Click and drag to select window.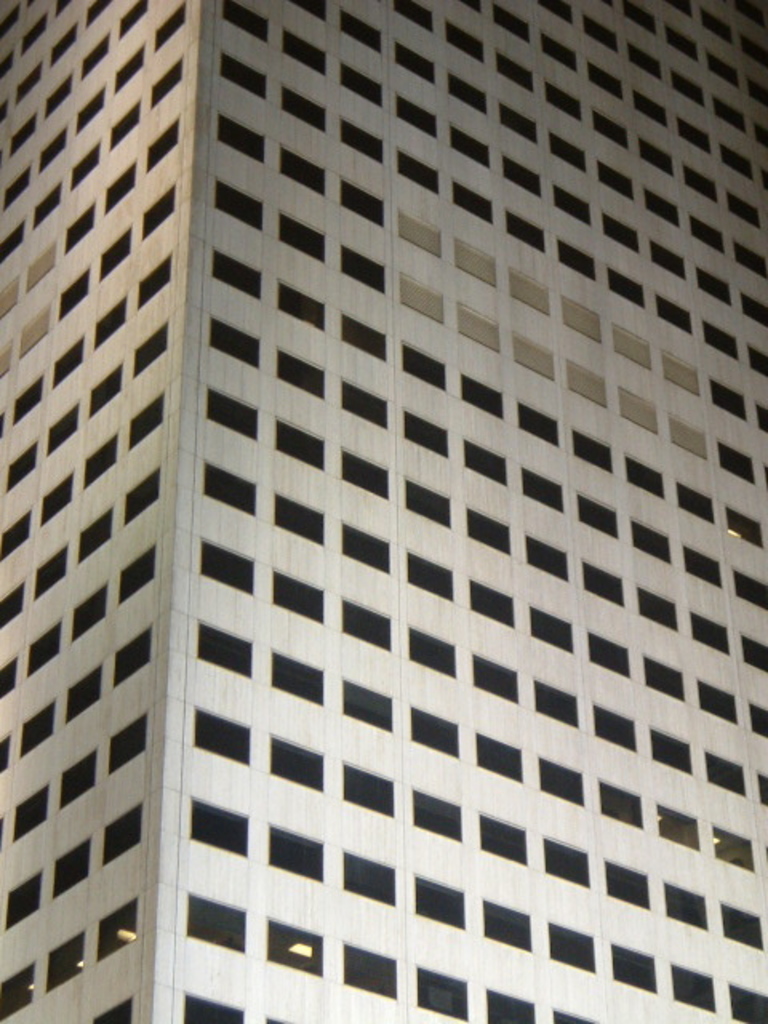
Selection: select_region(688, 210, 726, 253).
